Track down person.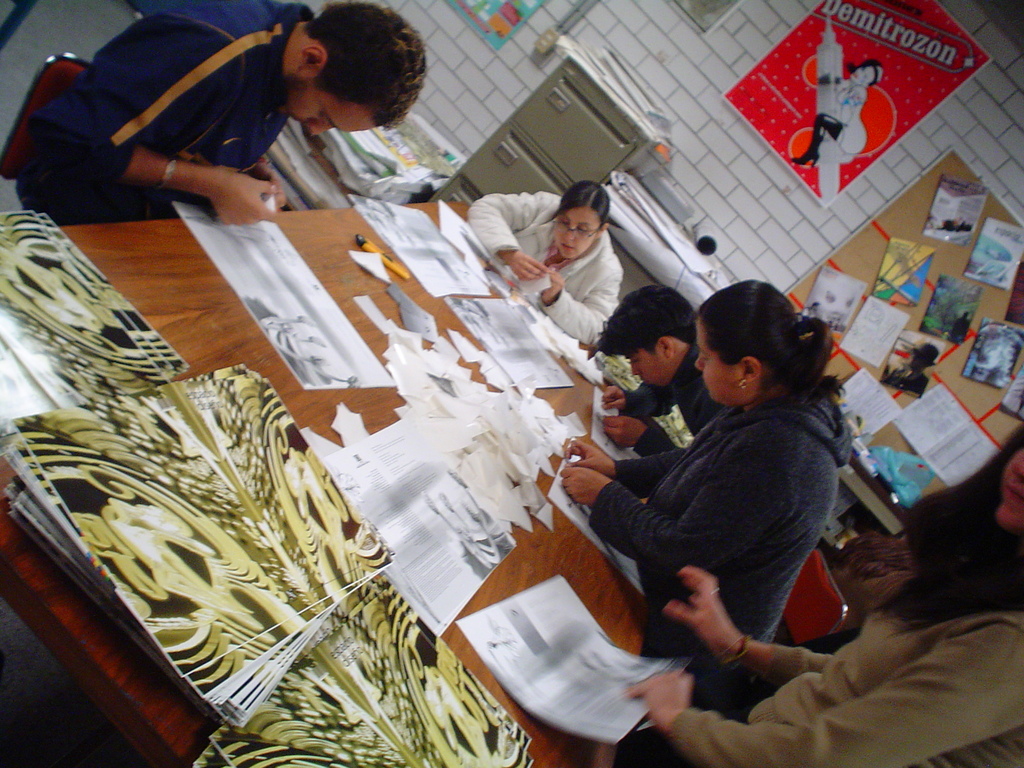
Tracked to box(597, 281, 739, 452).
